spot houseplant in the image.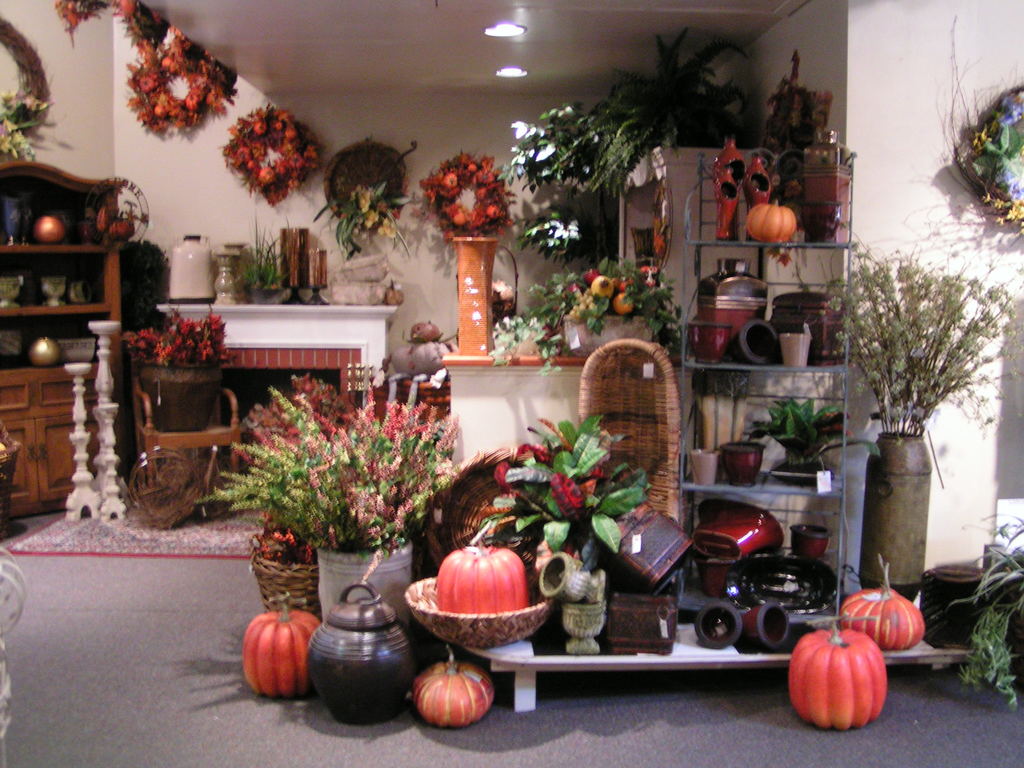
houseplant found at select_region(814, 230, 1023, 627).
